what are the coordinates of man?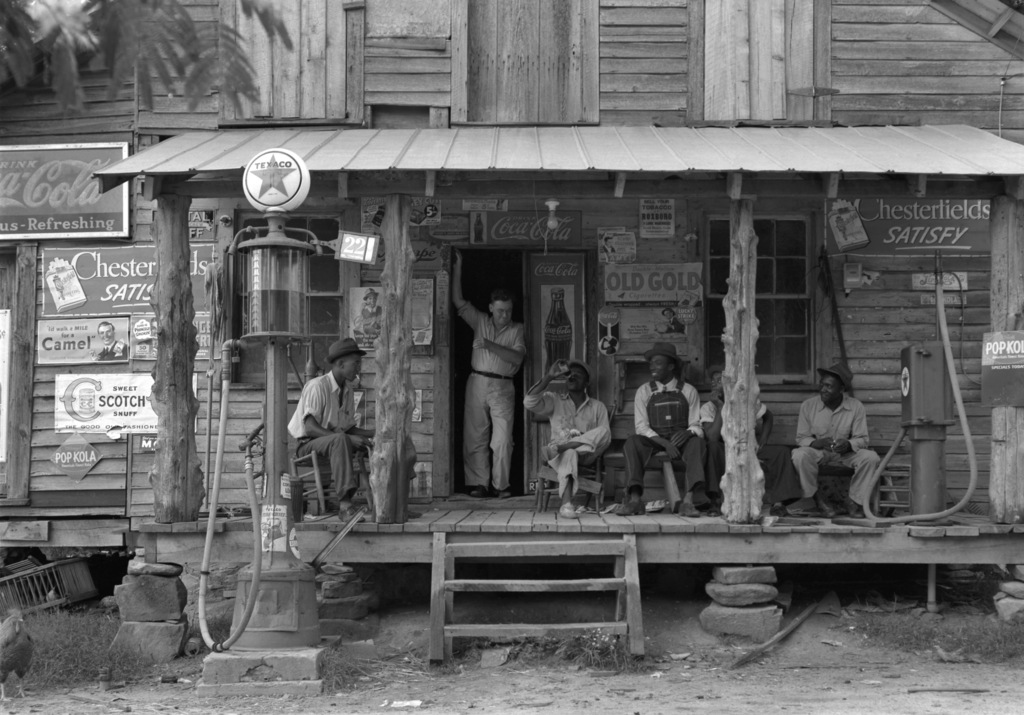
bbox=(282, 329, 428, 527).
